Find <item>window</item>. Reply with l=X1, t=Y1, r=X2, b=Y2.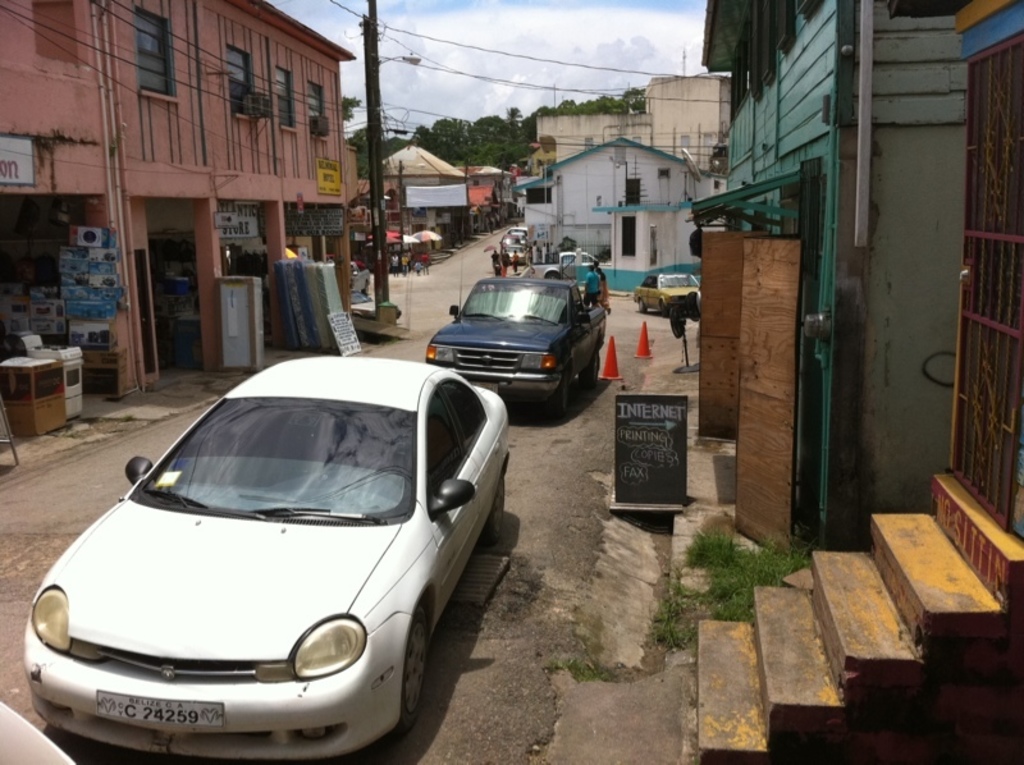
l=620, t=166, r=643, b=207.
